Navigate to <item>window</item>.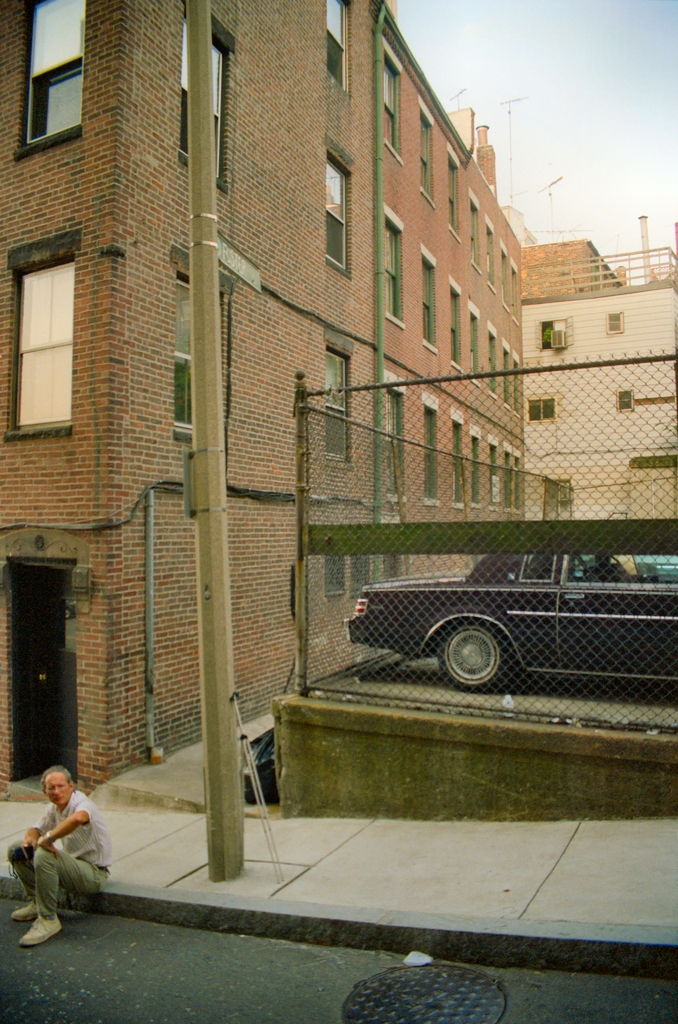
Navigation target: 481:216:500:292.
